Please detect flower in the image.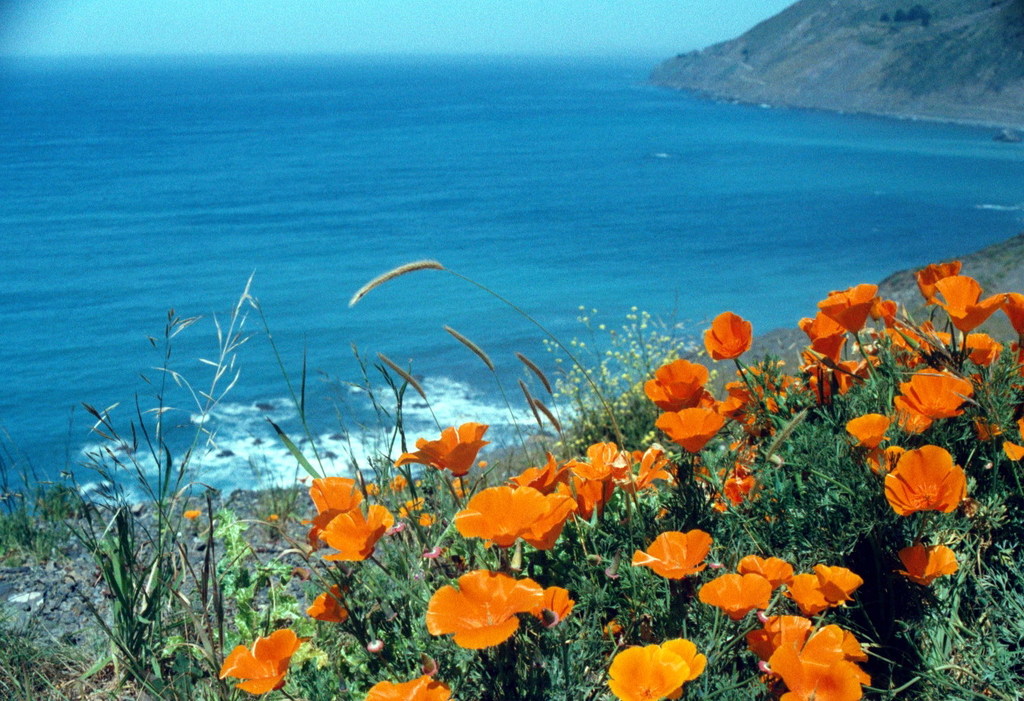
(412,563,531,653).
